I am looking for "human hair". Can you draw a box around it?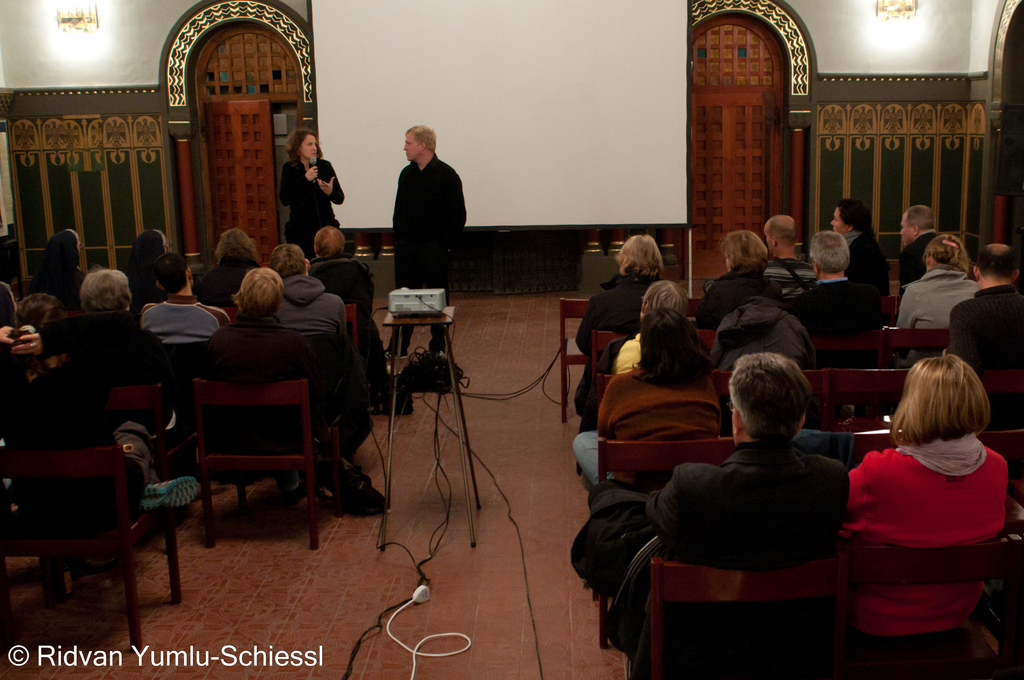
Sure, the bounding box is locate(144, 243, 190, 289).
